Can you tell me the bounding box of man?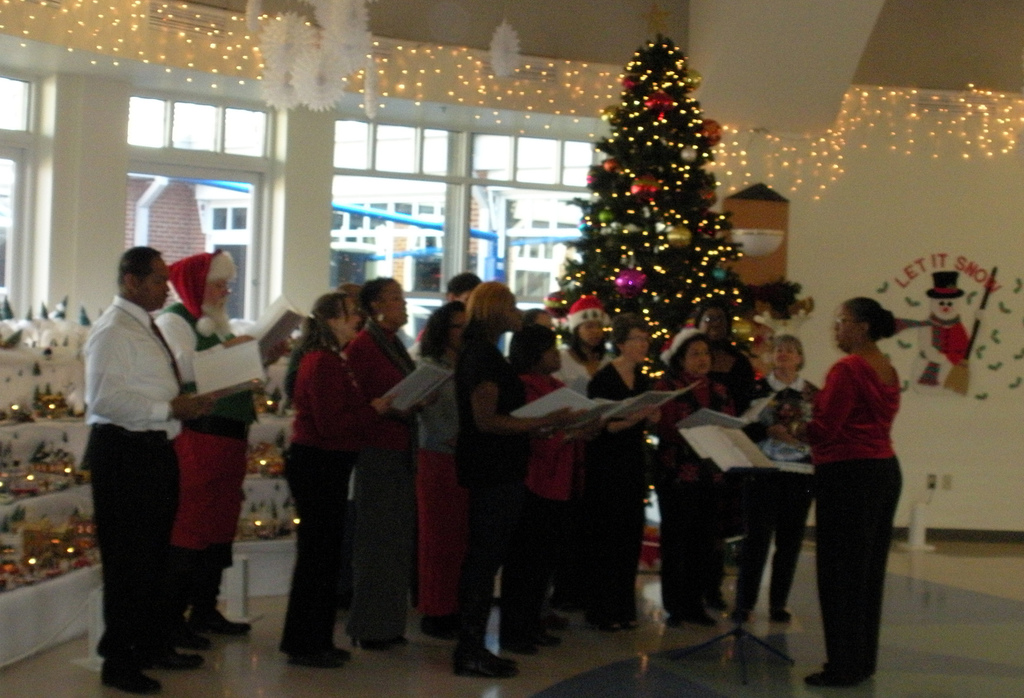
[left=65, top=236, right=223, bottom=669].
